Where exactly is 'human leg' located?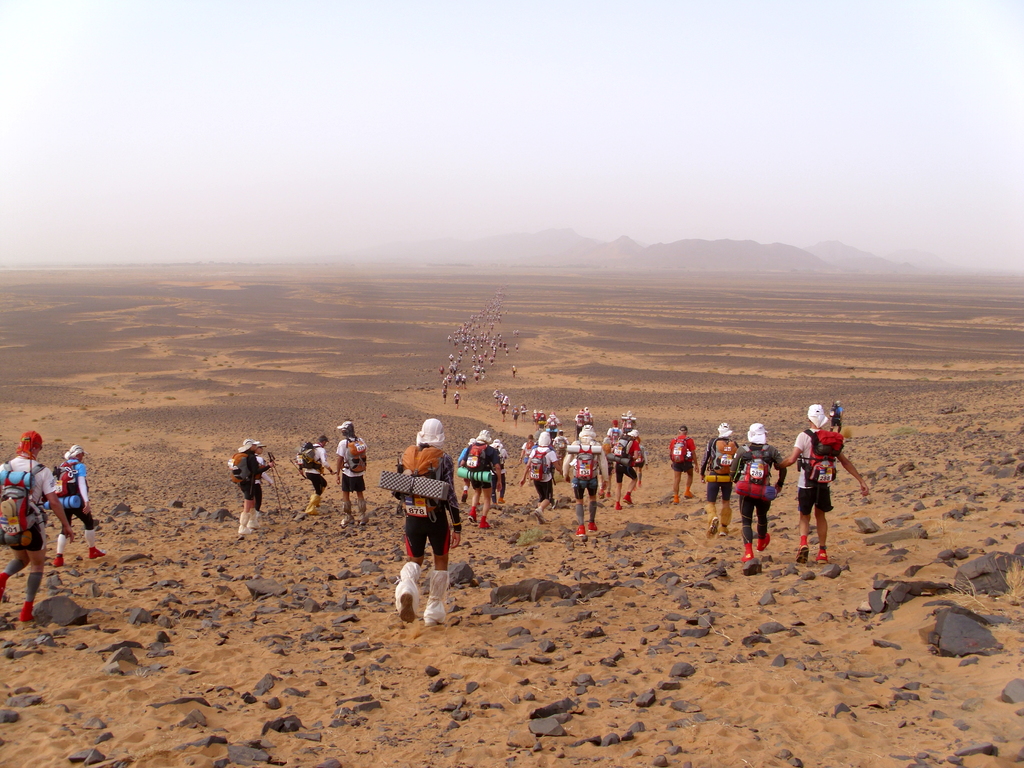
Its bounding box is BBox(707, 478, 719, 529).
